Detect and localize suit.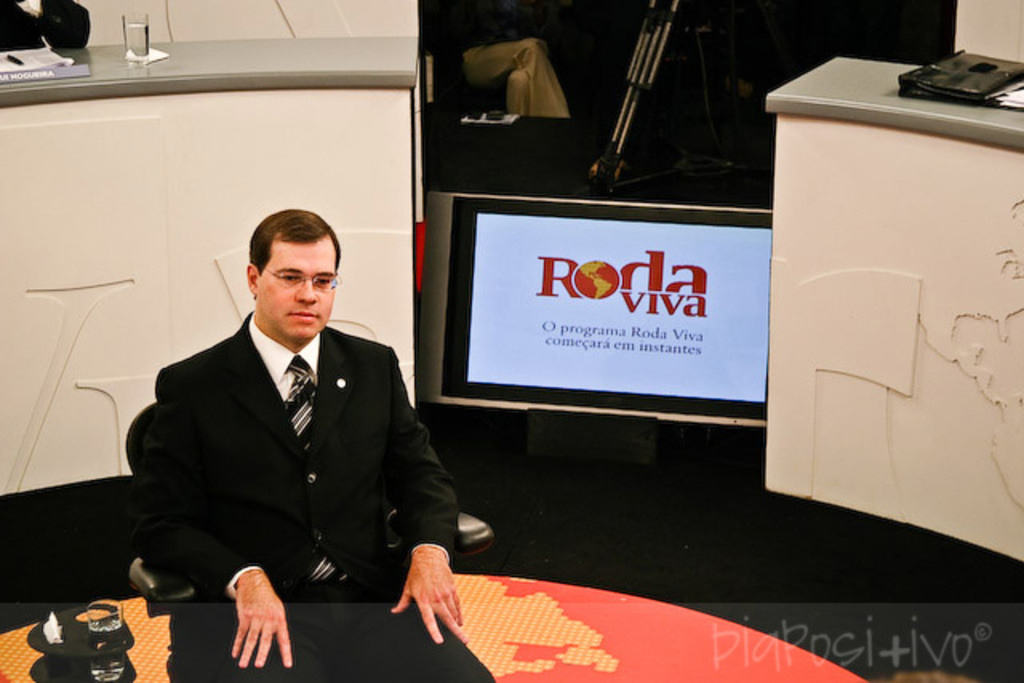
Localized at (x1=174, y1=282, x2=499, y2=653).
